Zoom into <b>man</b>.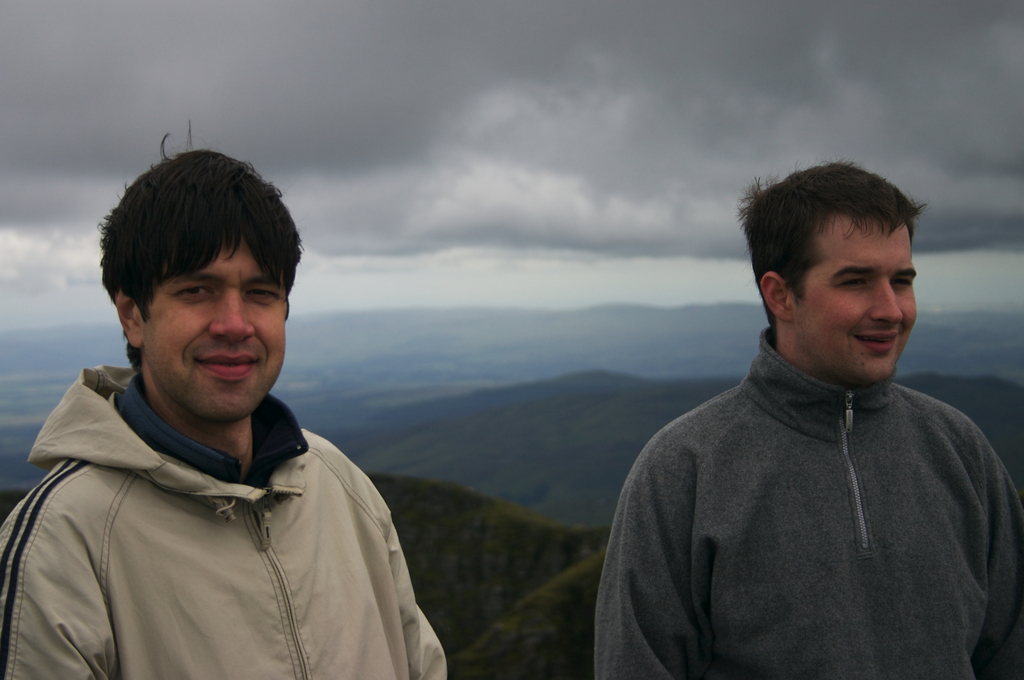
Zoom target: [x1=596, y1=158, x2=1023, y2=679].
